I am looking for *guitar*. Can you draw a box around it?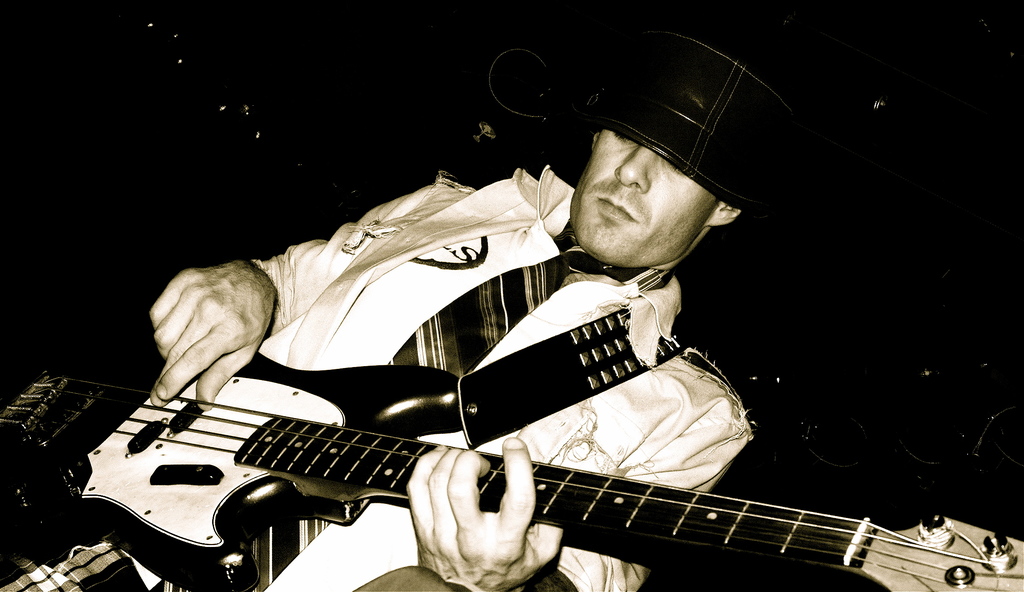
Sure, the bounding box is region(0, 344, 1023, 591).
